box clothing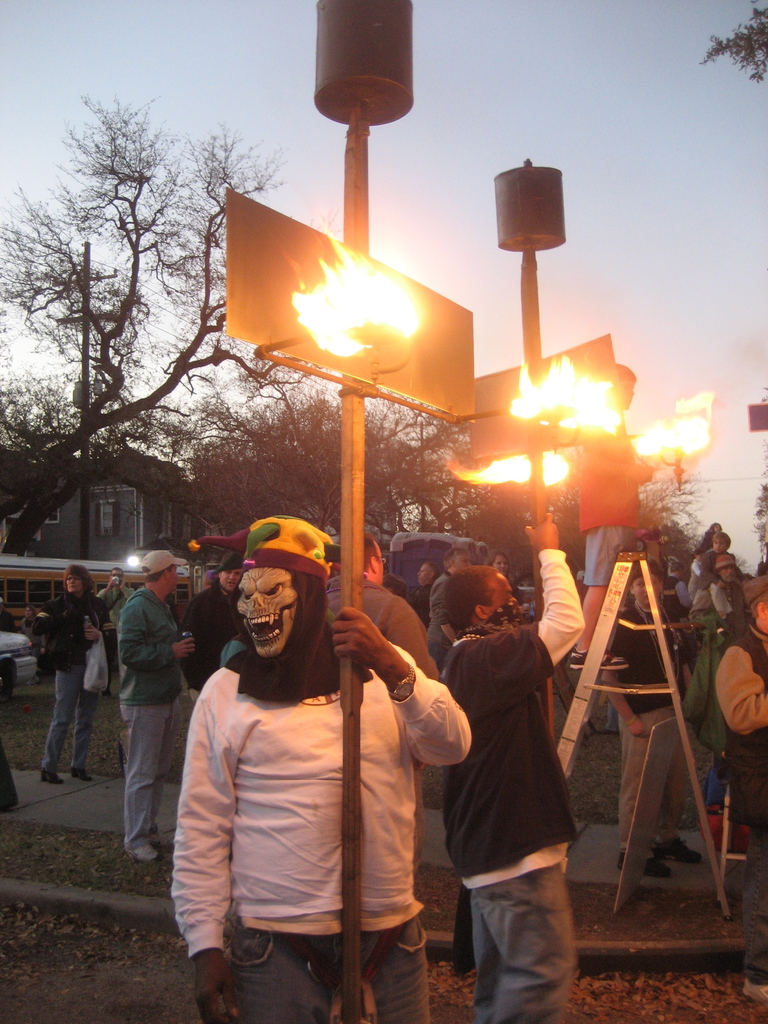
[44, 593, 123, 776]
